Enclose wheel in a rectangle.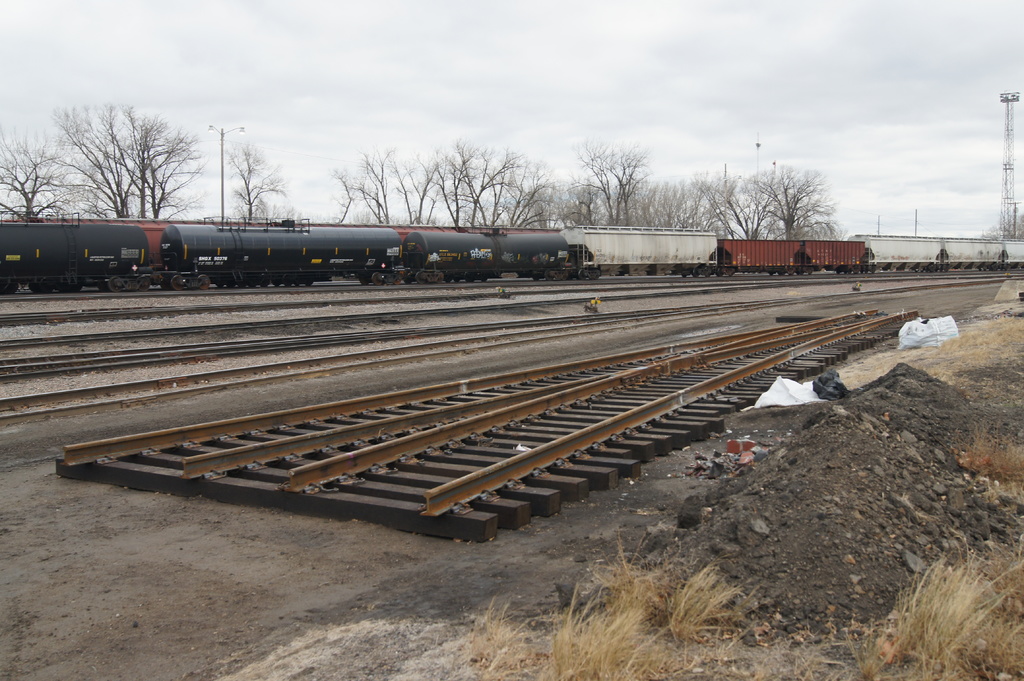
region(532, 275, 542, 281).
